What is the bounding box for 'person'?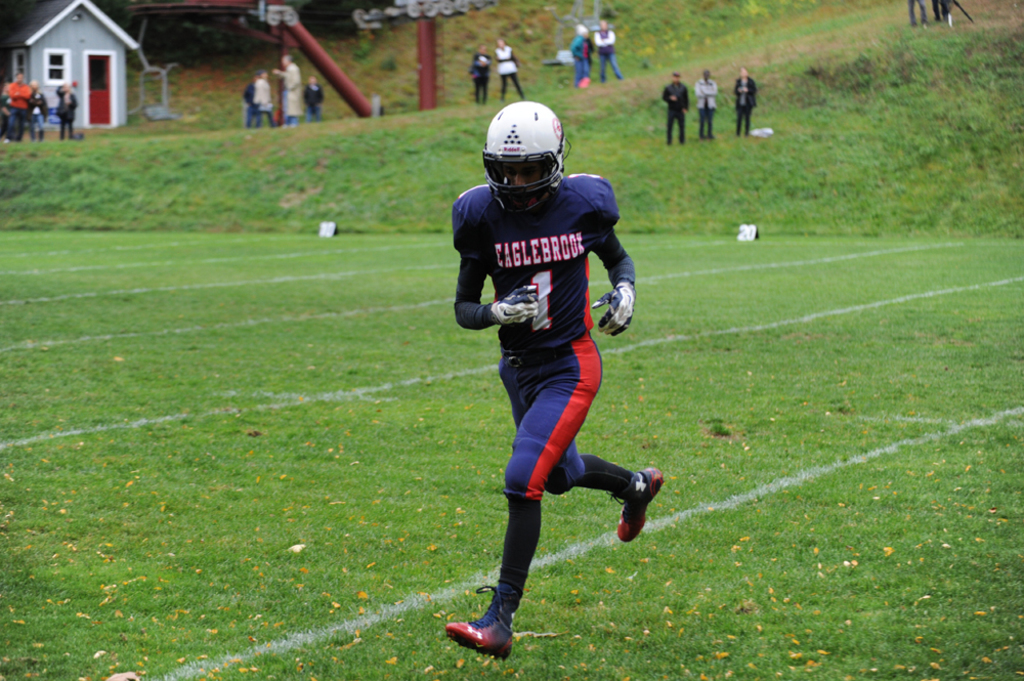
BBox(905, 0, 924, 28).
